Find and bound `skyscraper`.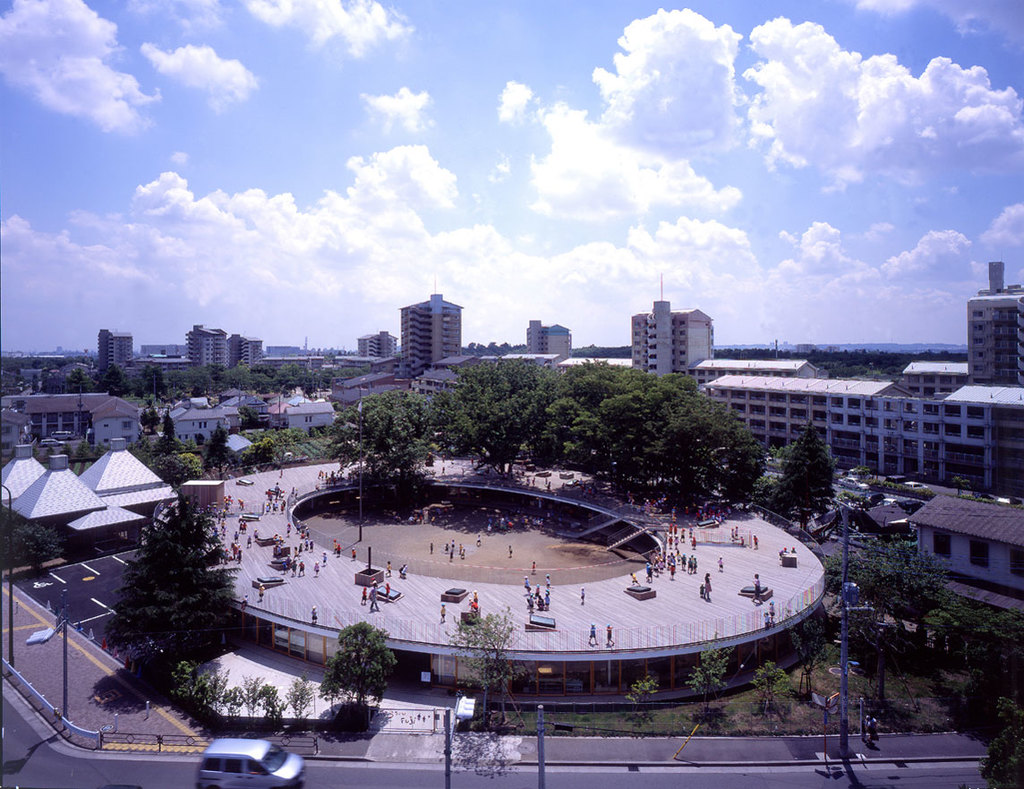
Bound: 624:300:716:393.
